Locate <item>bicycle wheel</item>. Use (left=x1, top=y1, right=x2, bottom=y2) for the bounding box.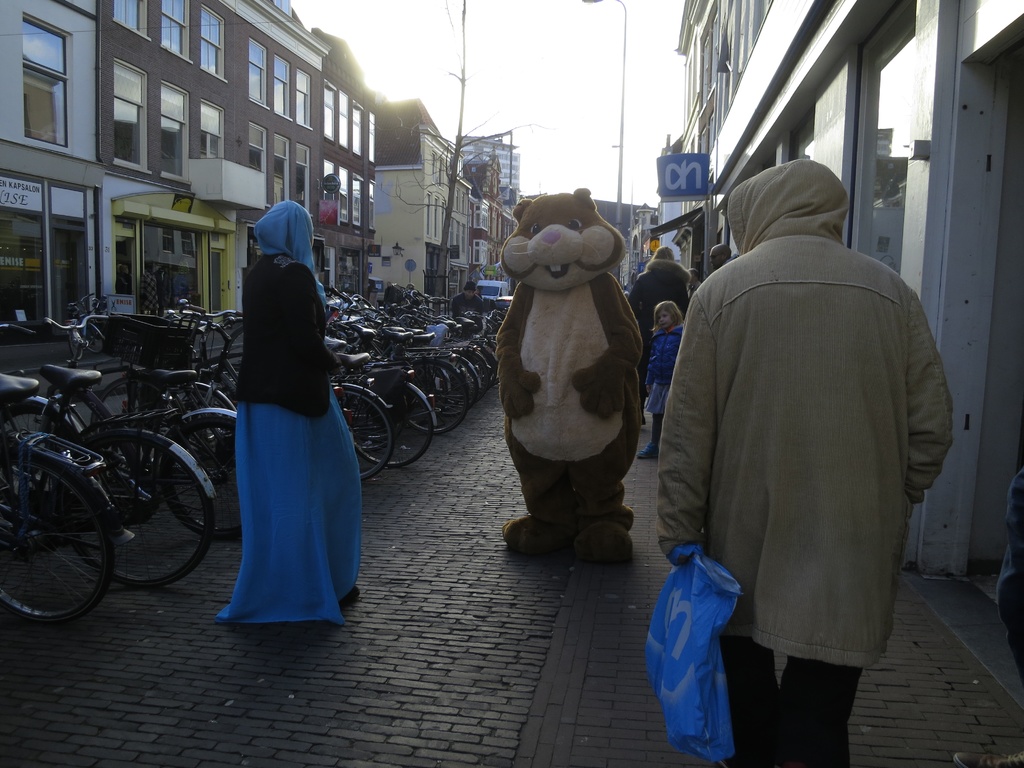
(left=165, top=415, right=248, bottom=542).
